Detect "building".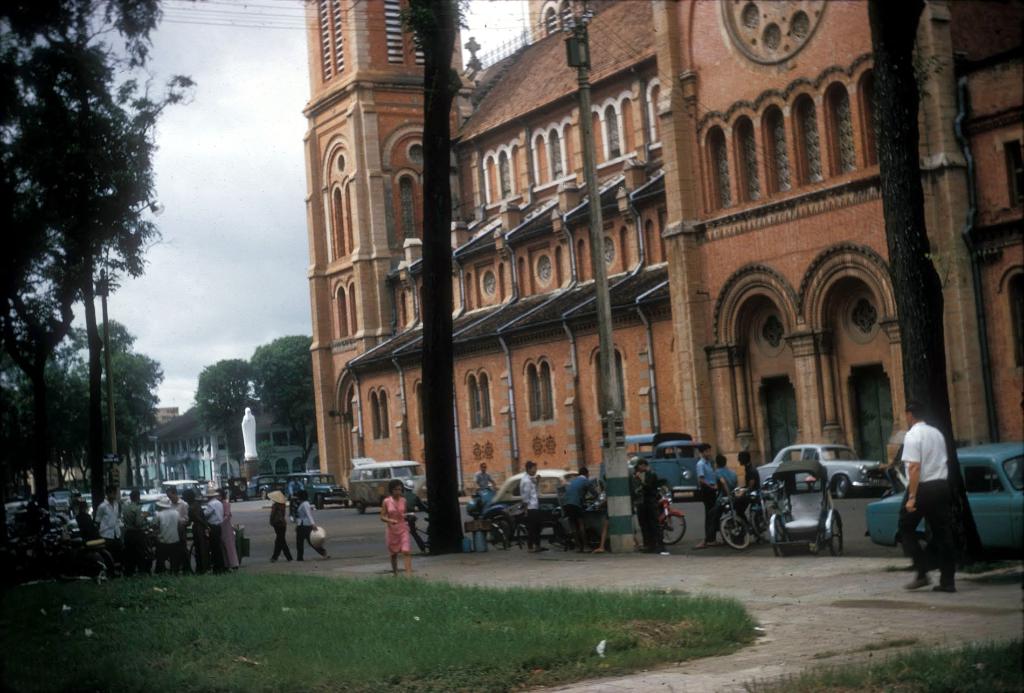
Detected at box=[135, 394, 320, 491].
